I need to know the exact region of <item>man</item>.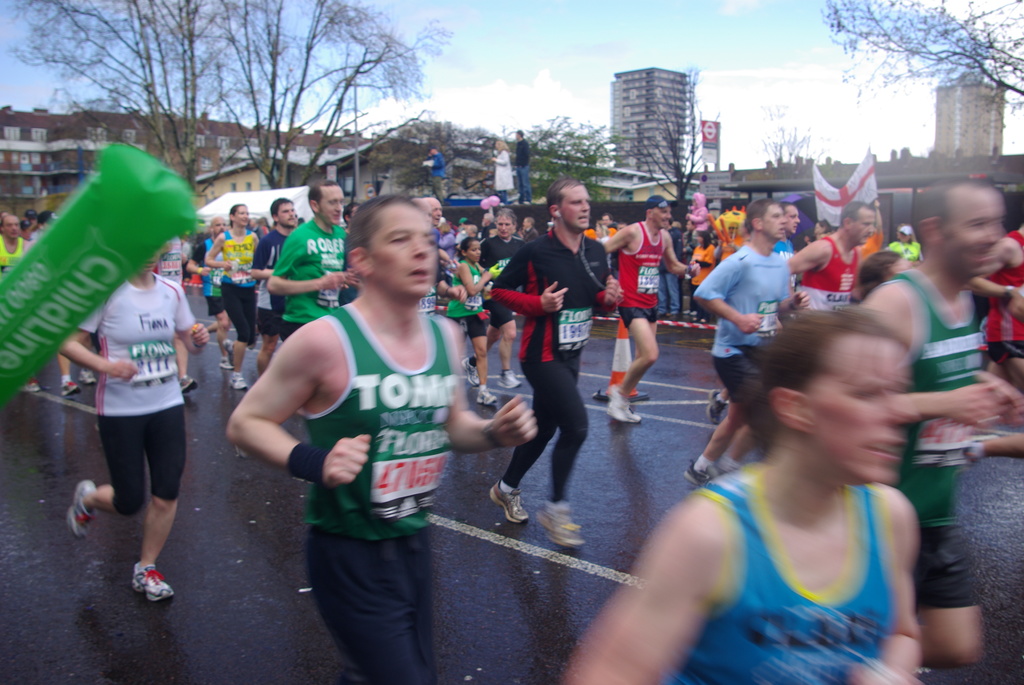
Region: rect(461, 207, 529, 391).
